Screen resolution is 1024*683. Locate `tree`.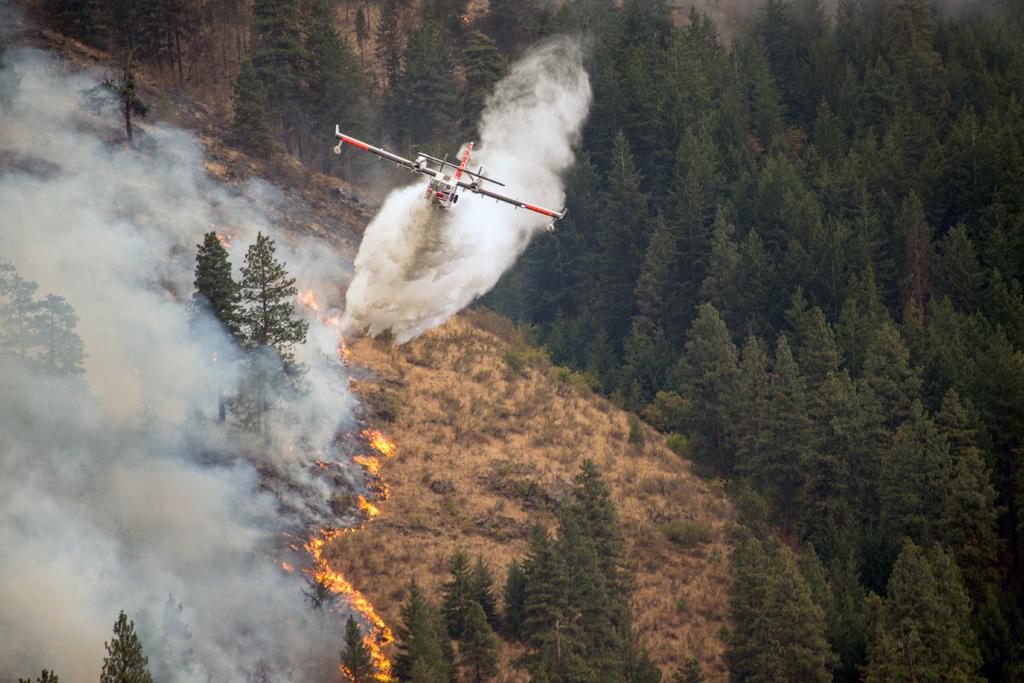
571,456,637,682.
